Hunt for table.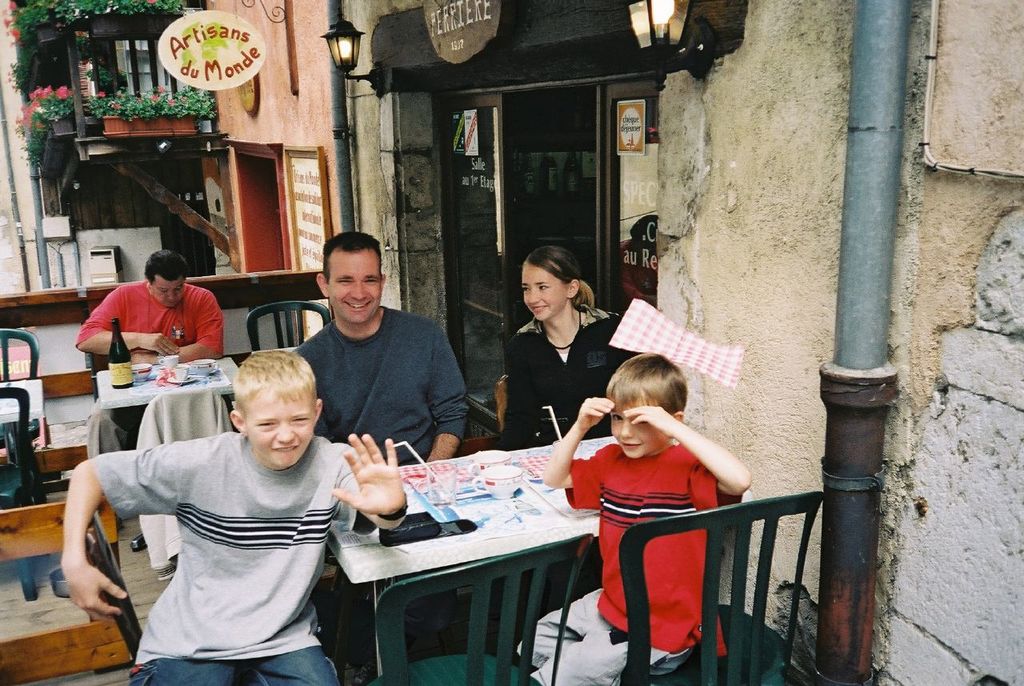
Hunted down at rect(0, 377, 43, 498).
